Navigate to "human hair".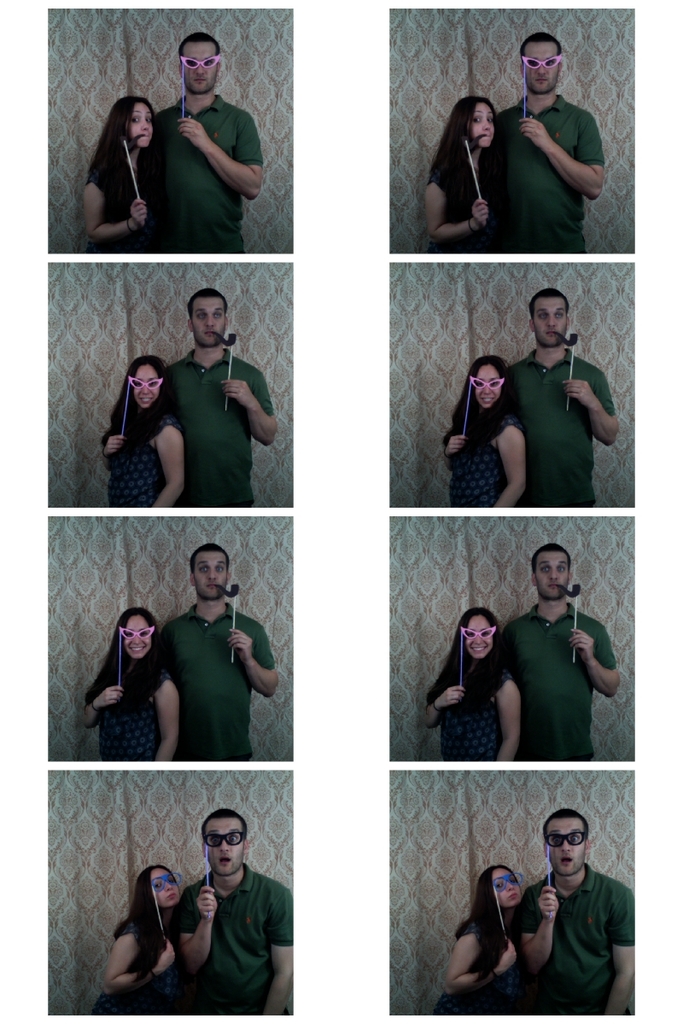
Navigation target: (531,539,570,577).
